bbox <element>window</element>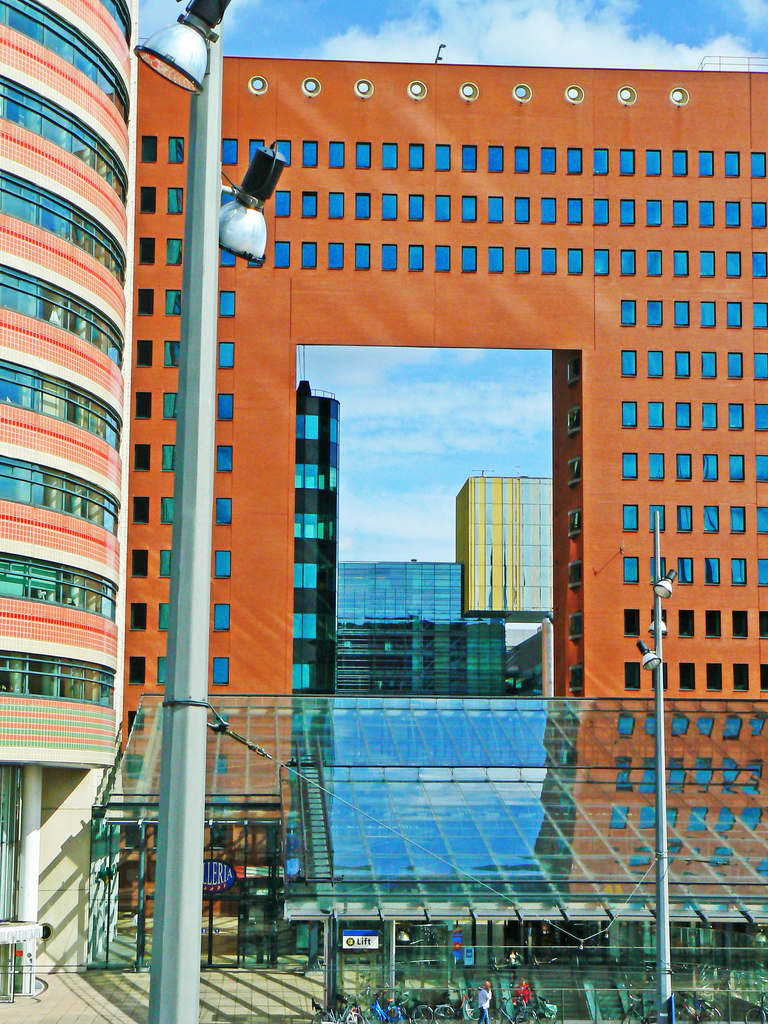
left=567, top=197, right=586, bottom=227
